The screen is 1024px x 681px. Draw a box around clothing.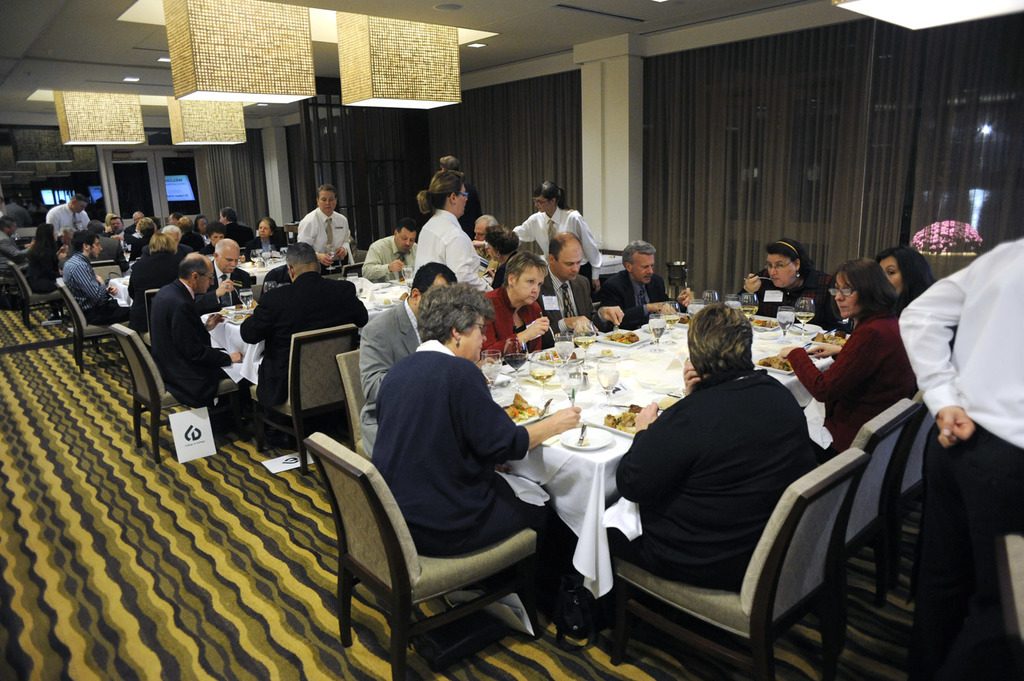
[x1=356, y1=302, x2=430, y2=457].
